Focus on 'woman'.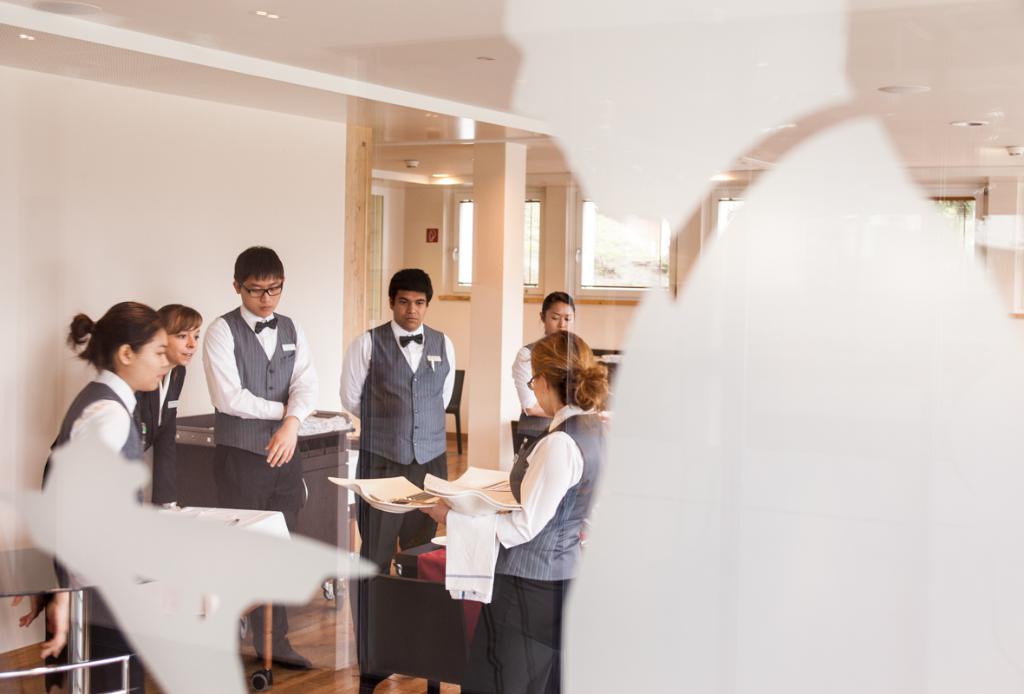
Focused at l=512, t=284, r=585, b=422.
